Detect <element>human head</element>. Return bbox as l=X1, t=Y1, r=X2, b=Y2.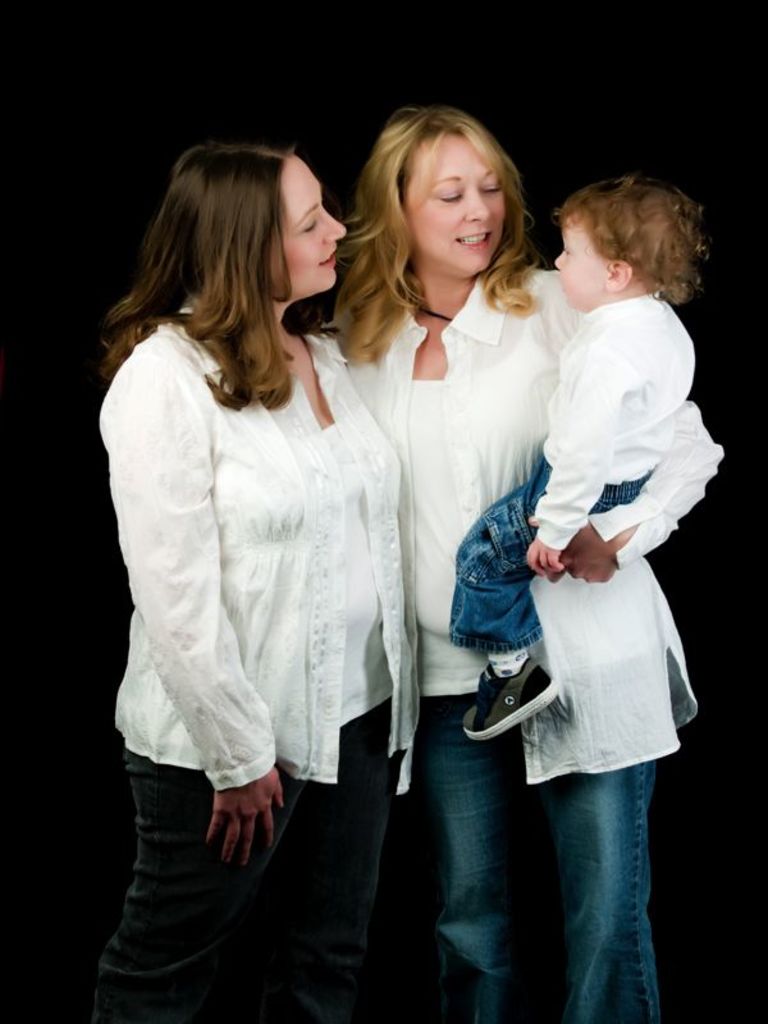
l=552, t=170, r=696, b=312.
